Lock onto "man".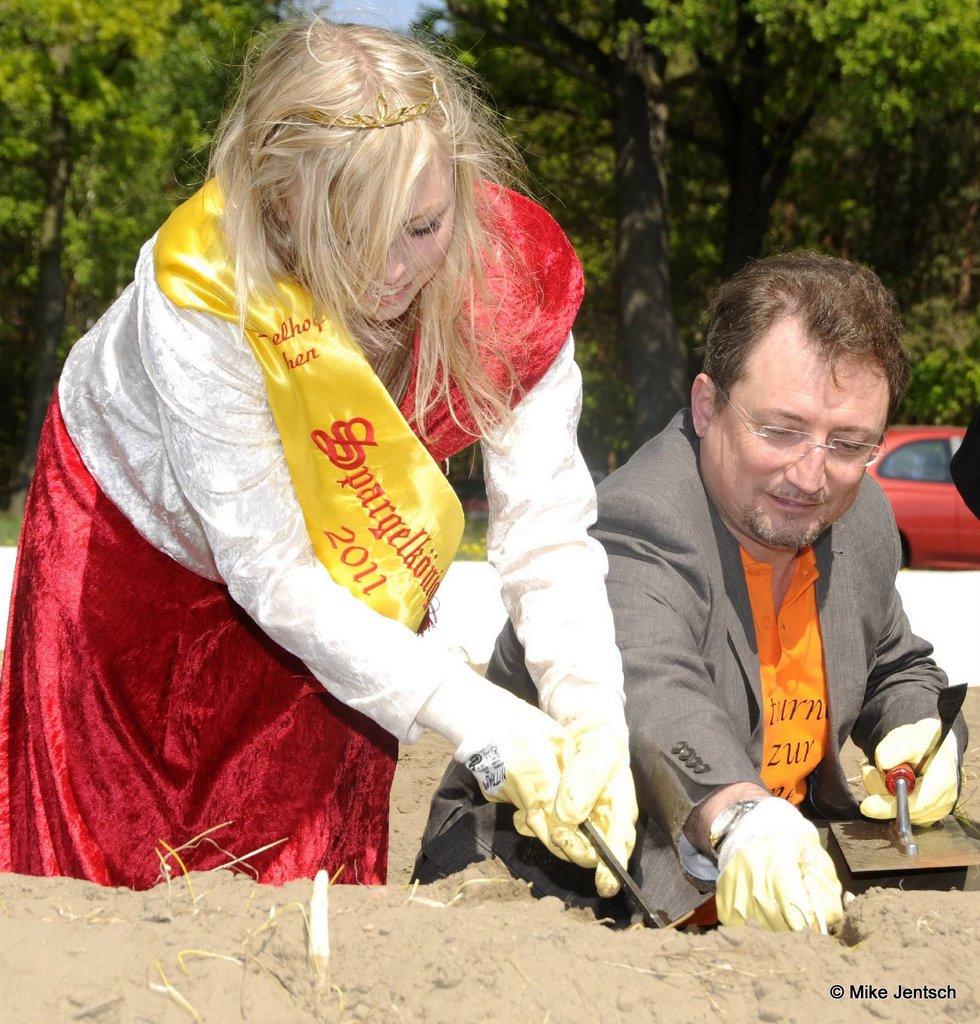
Locked: crop(411, 246, 977, 925).
